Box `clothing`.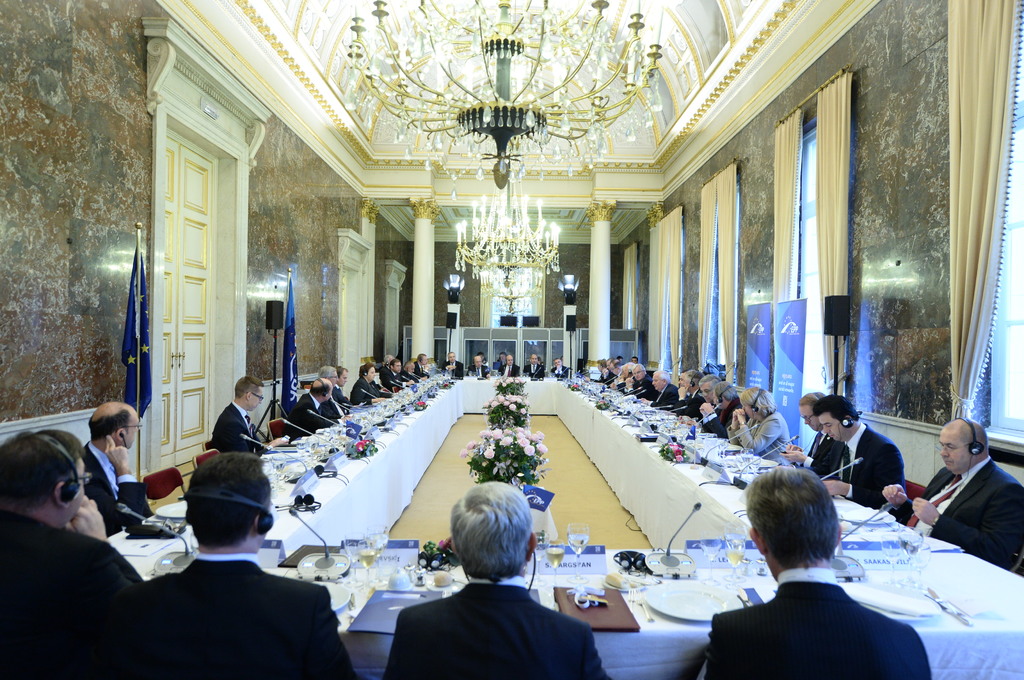
region(726, 406, 794, 467).
